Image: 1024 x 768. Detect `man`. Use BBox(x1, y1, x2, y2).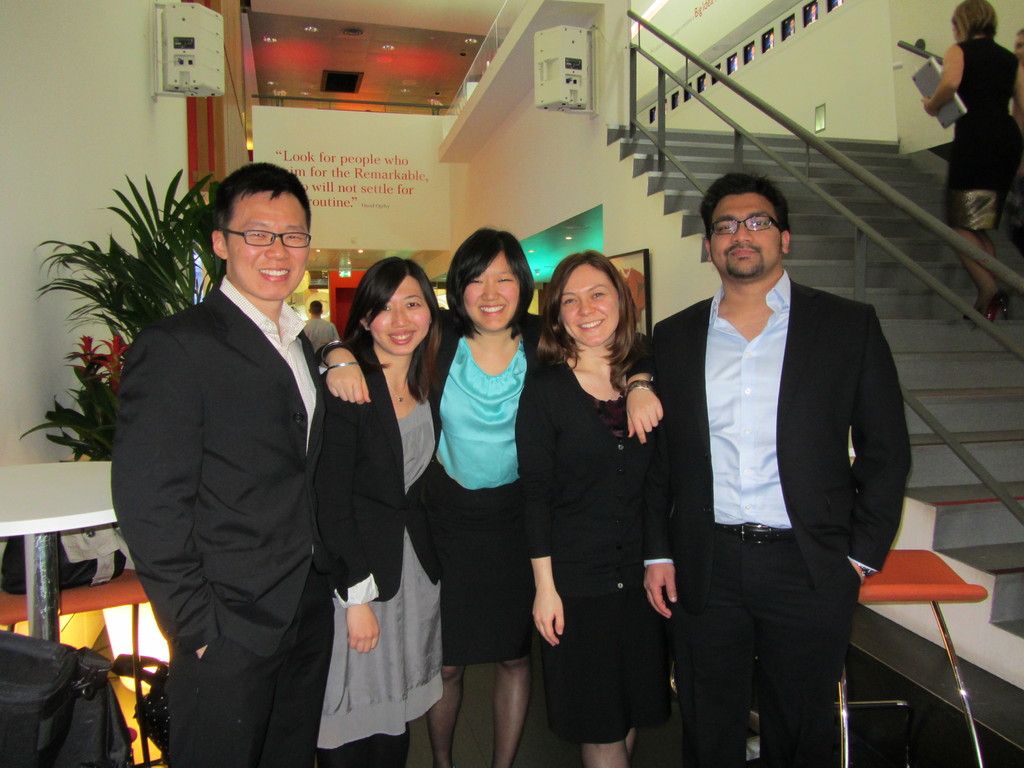
BBox(112, 168, 323, 767).
